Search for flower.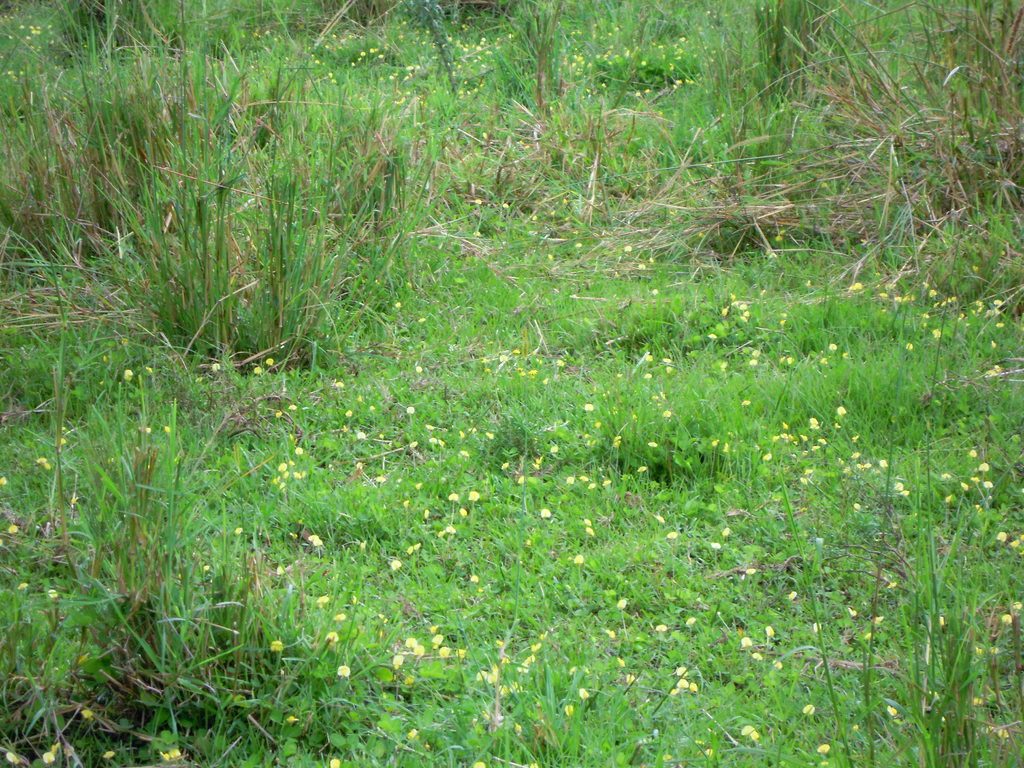
Found at crop(709, 543, 726, 549).
